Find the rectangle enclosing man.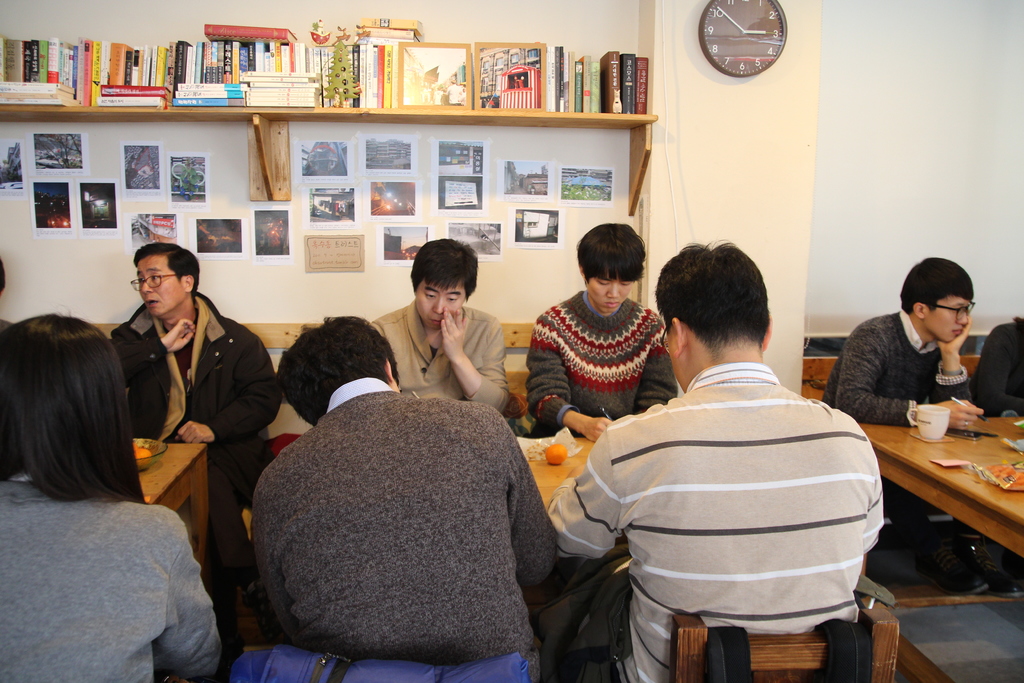
x1=966, y1=316, x2=1023, y2=421.
